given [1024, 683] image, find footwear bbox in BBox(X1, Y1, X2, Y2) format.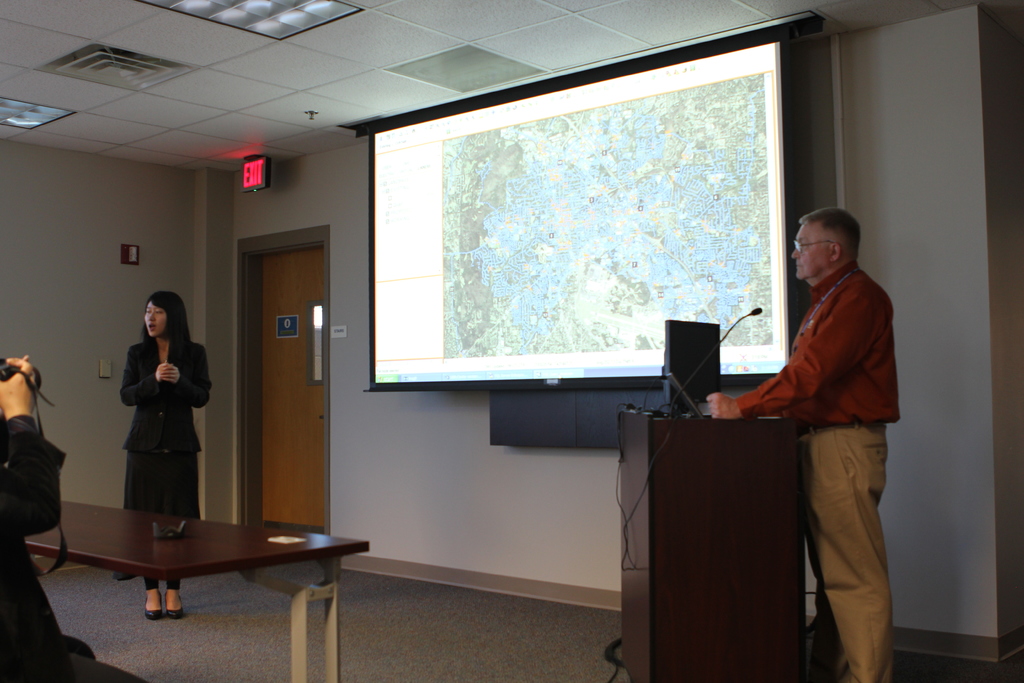
BBox(170, 597, 196, 618).
